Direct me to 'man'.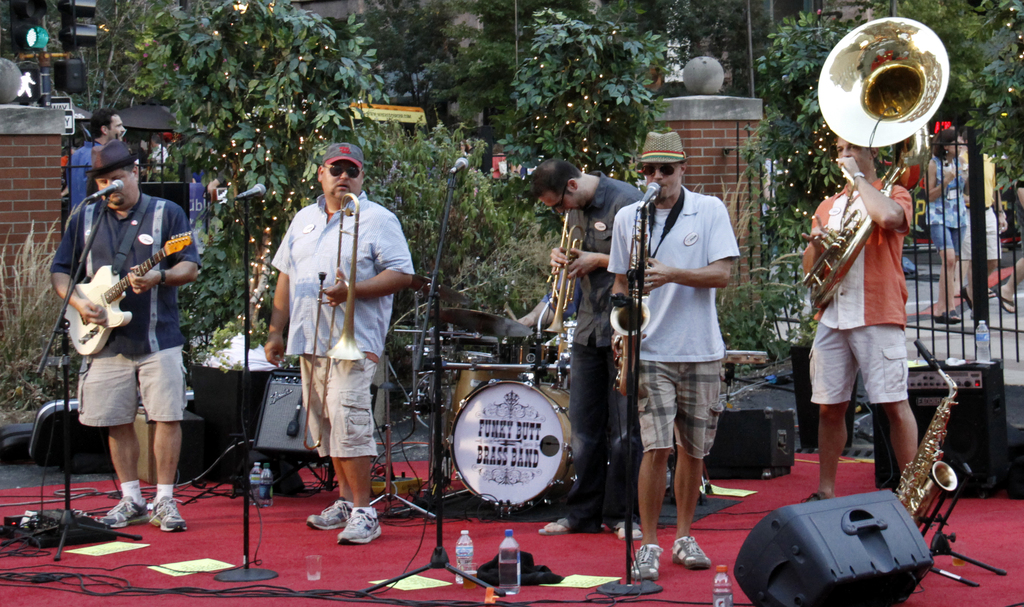
Direction: l=47, t=140, r=204, b=533.
